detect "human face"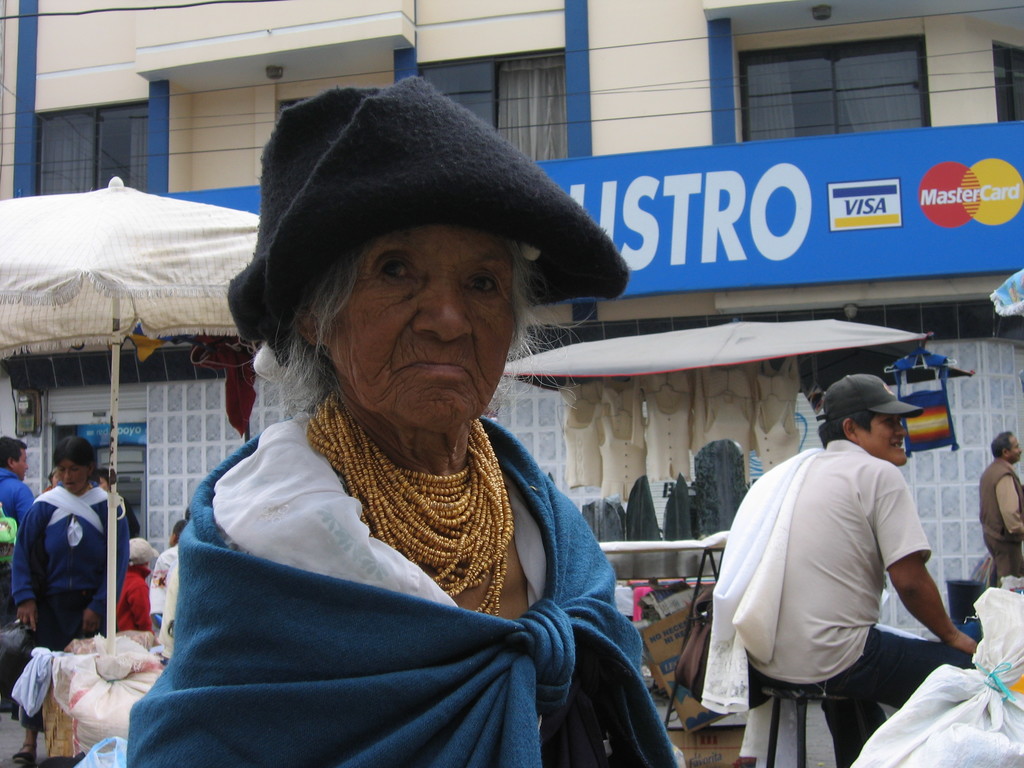
[55,459,90,495]
